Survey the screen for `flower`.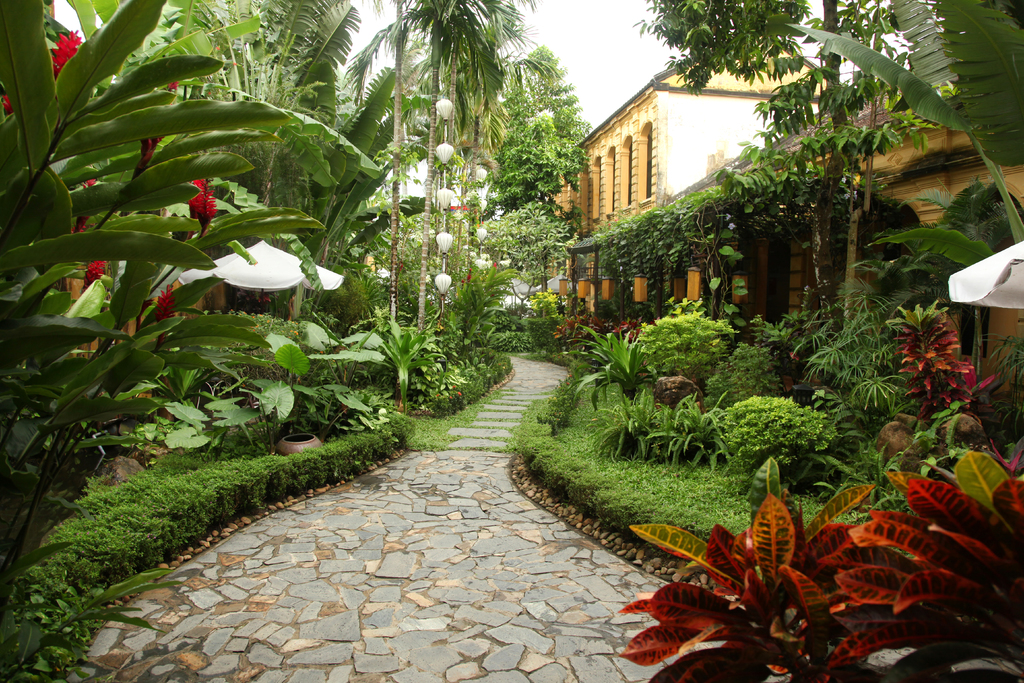
Survey found: box=[77, 256, 102, 296].
